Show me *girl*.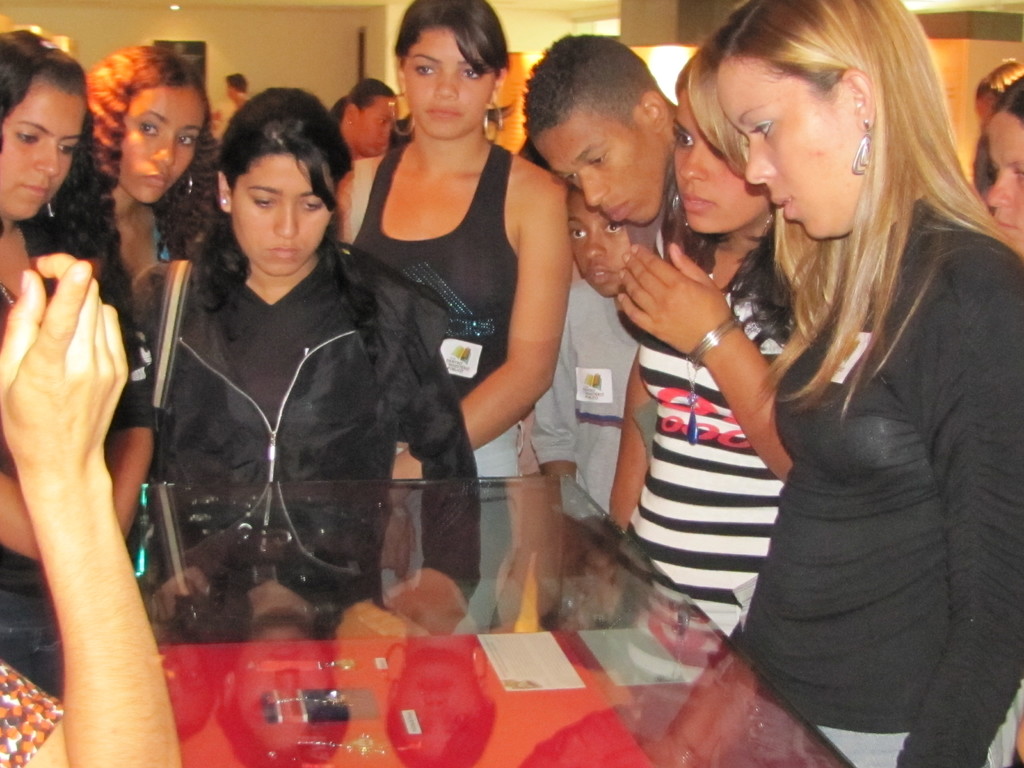
*girl* is here: select_region(118, 77, 481, 653).
